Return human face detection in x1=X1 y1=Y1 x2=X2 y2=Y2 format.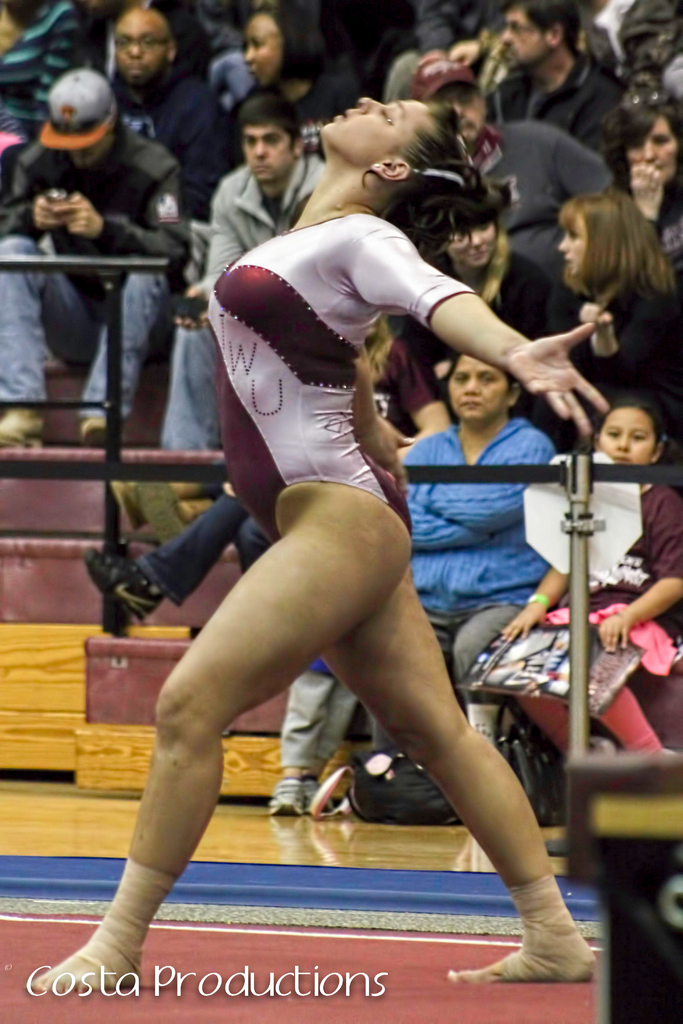
x1=496 y1=8 x2=545 y2=76.
